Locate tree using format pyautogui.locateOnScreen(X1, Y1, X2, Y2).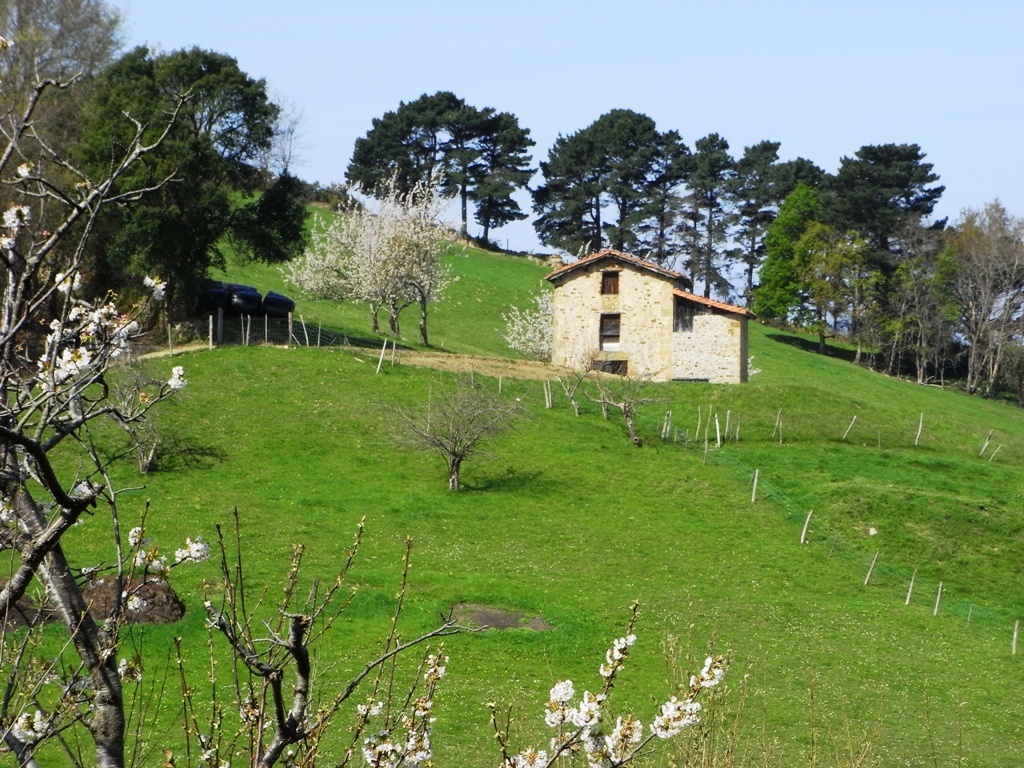
pyautogui.locateOnScreen(756, 177, 824, 337).
